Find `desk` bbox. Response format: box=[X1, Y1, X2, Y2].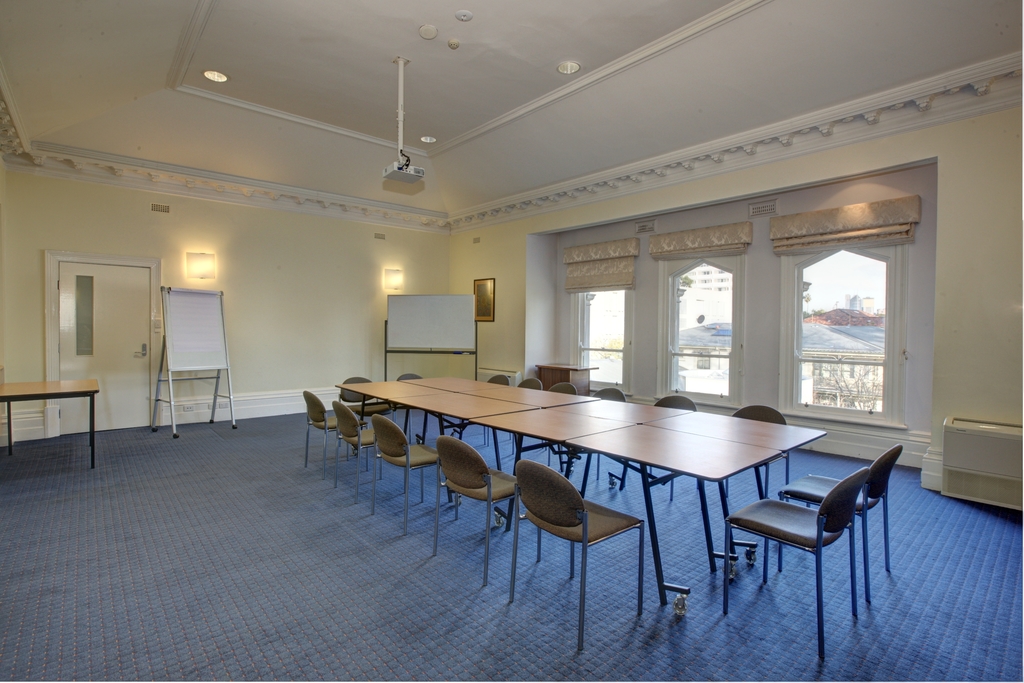
box=[339, 372, 825, 601].
